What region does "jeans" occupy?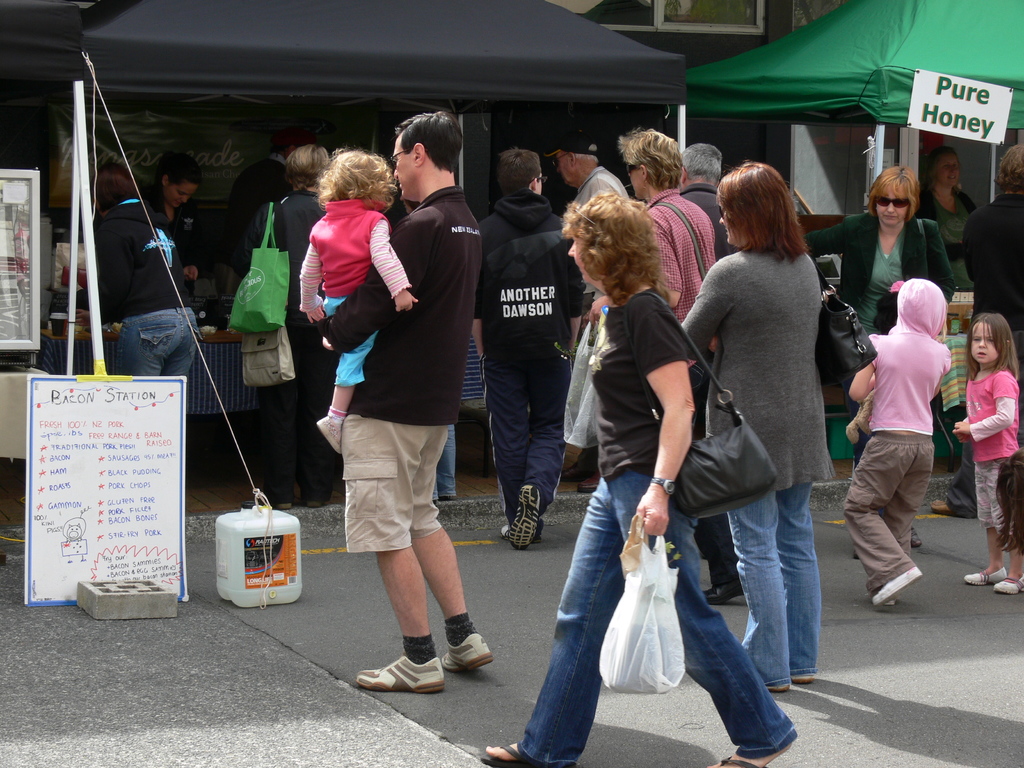
left=244, top=351, right=342, bottom=515.
